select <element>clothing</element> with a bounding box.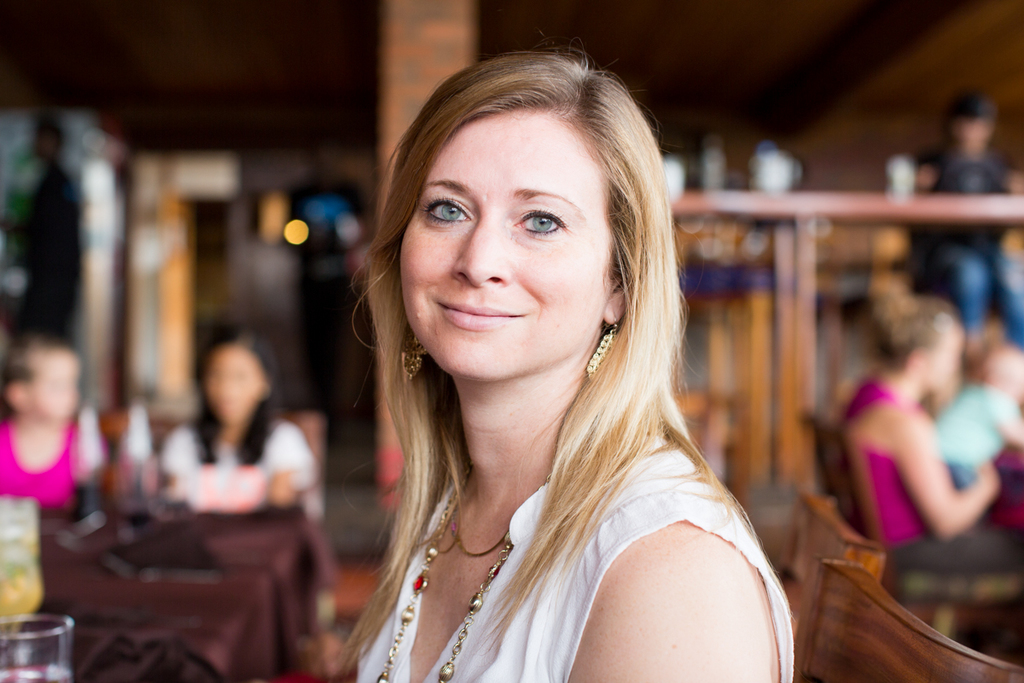
{"x1": 829, "y1": 385, "x2": 1023, "y2": 568}.
